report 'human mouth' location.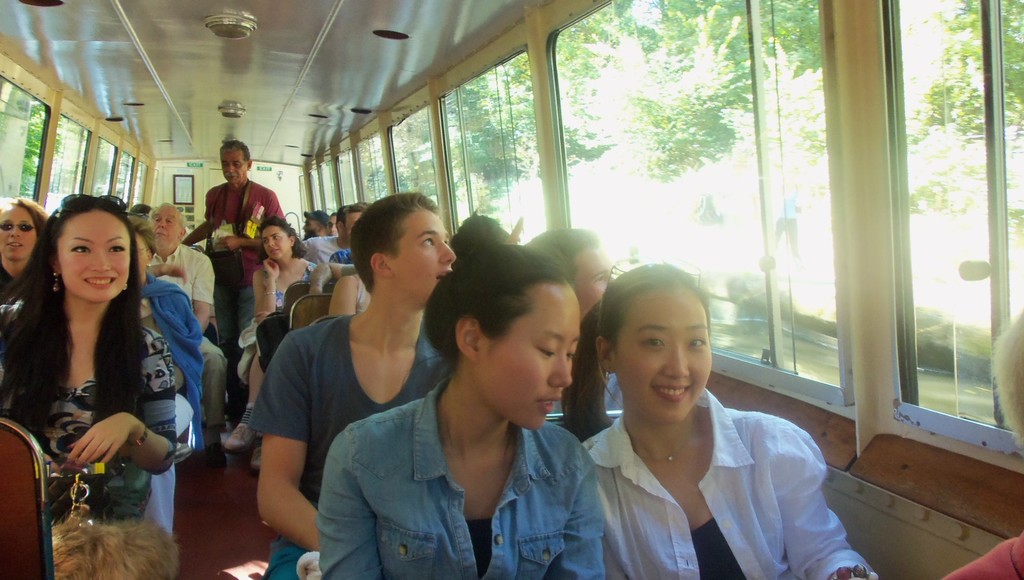
Report: <bbox>653, 387, 687, 396</bbox>.
